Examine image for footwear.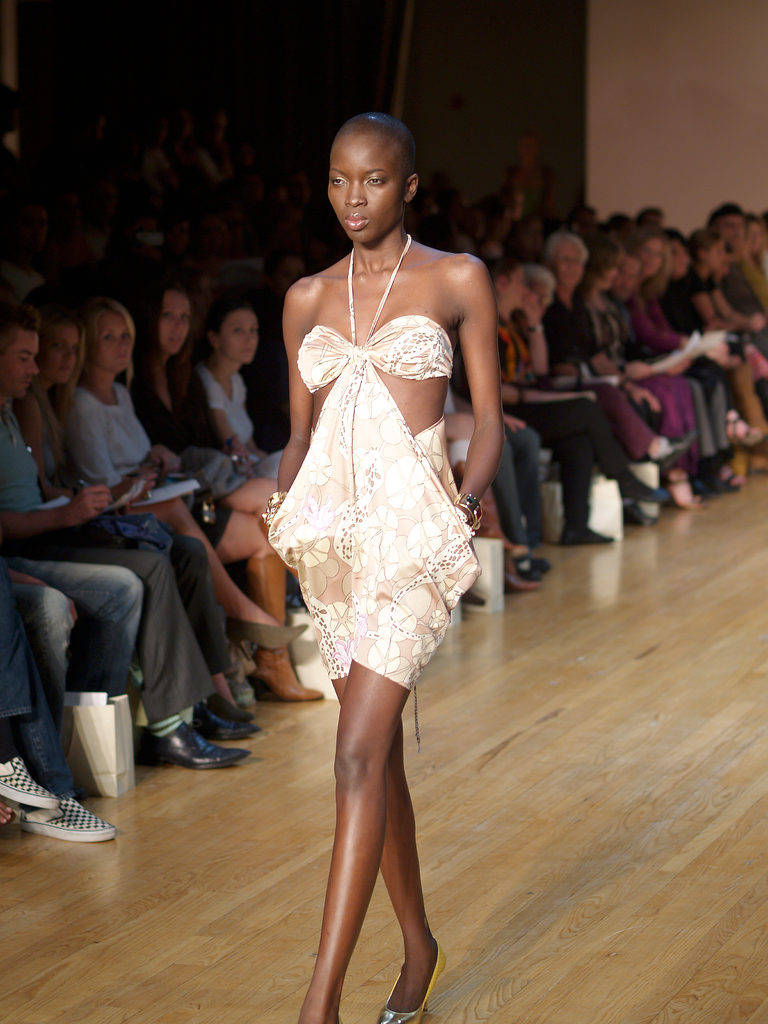
Examination result: <bbox>261, 560, 319, 707</bbox>.
